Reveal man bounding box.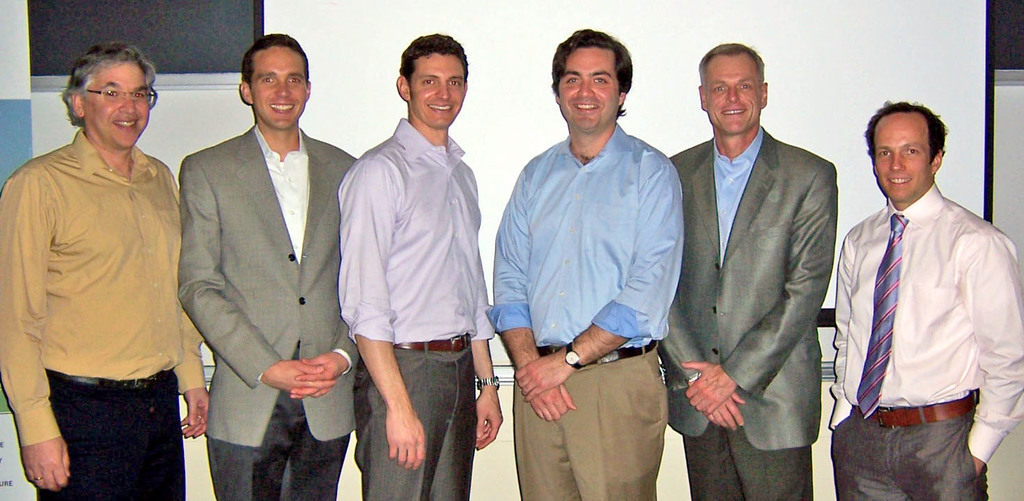
Revealed: {"x1": 825, "y1": 79, "x2": 1015, "y2": 500}.
